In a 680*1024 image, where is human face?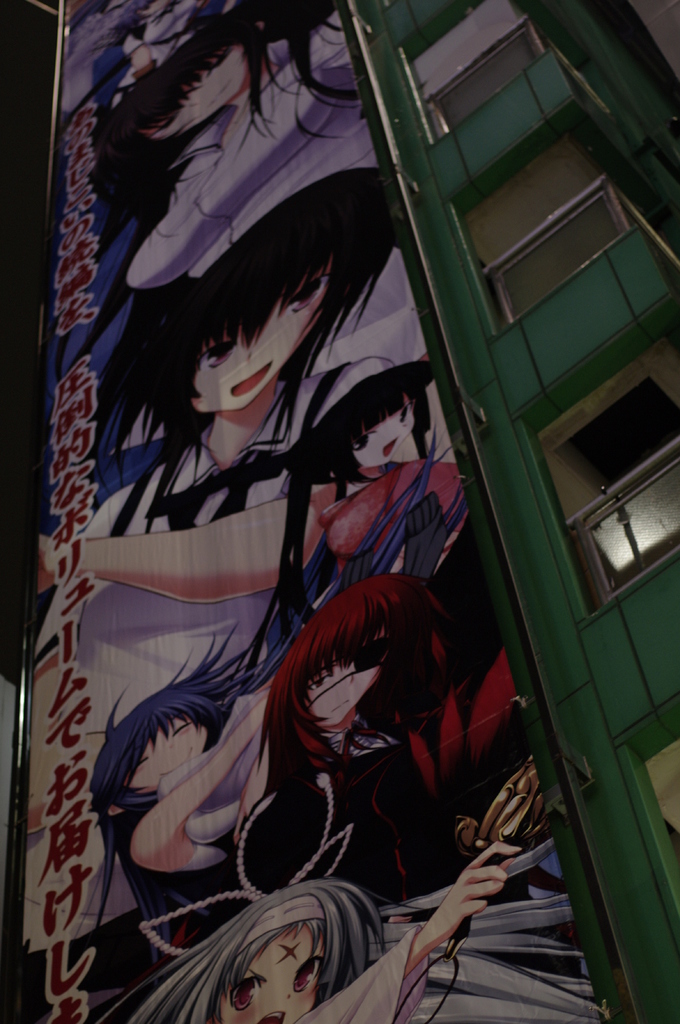
<region>215, 921, 315, 1022</region>.
